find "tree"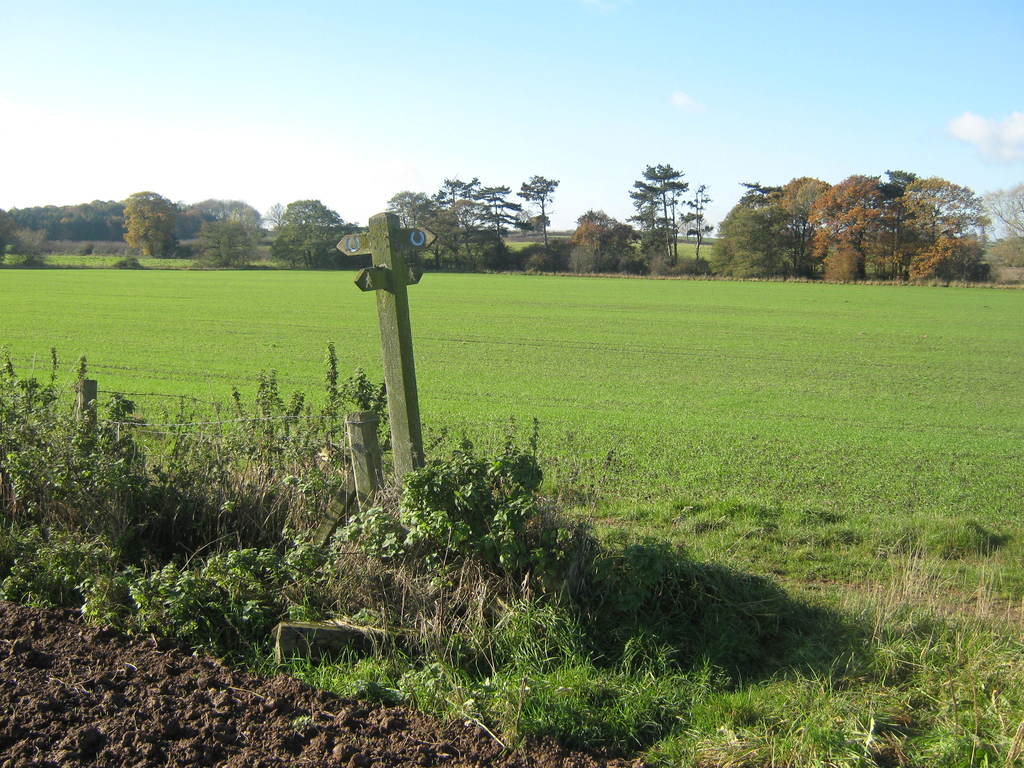
<region>701, 164, 1000, 271</region>
